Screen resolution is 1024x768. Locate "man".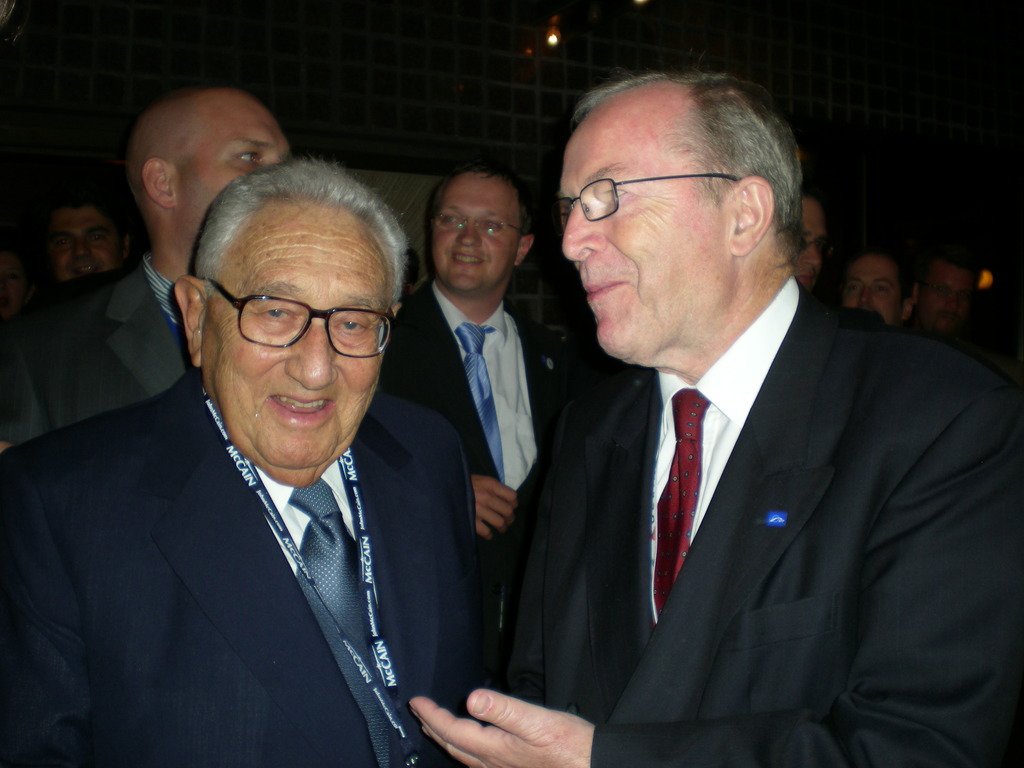
x1=0 y1=87 x2=308 y2=447.
